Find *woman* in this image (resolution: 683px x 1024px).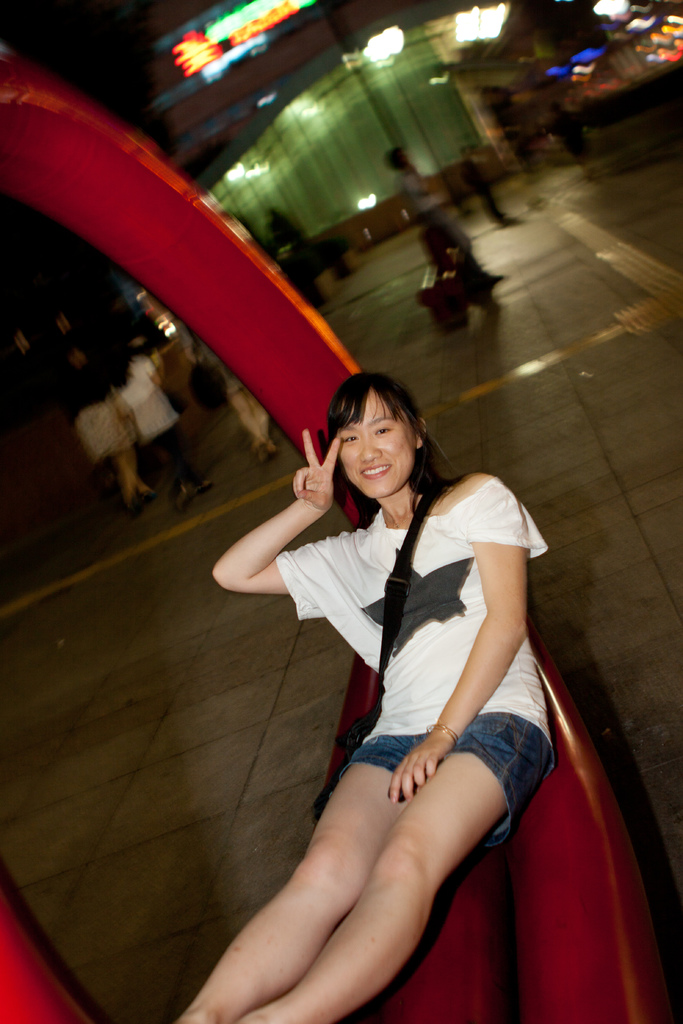
170 305 625 1000.
